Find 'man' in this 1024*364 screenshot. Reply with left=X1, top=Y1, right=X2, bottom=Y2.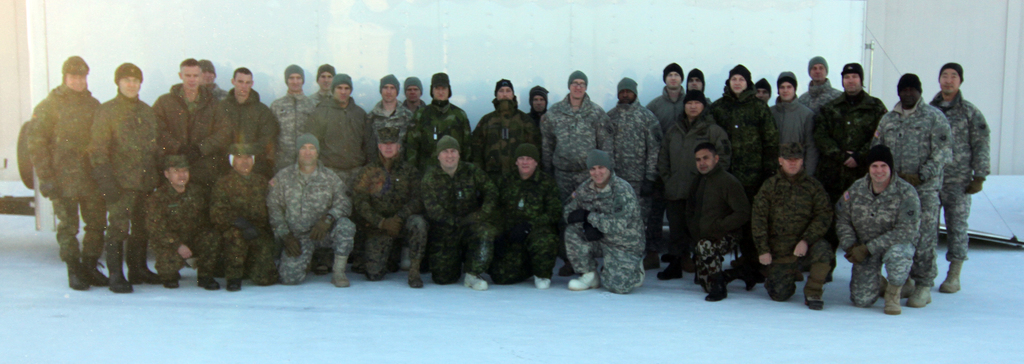
left=225, top=67, right=275, bottom=155.
